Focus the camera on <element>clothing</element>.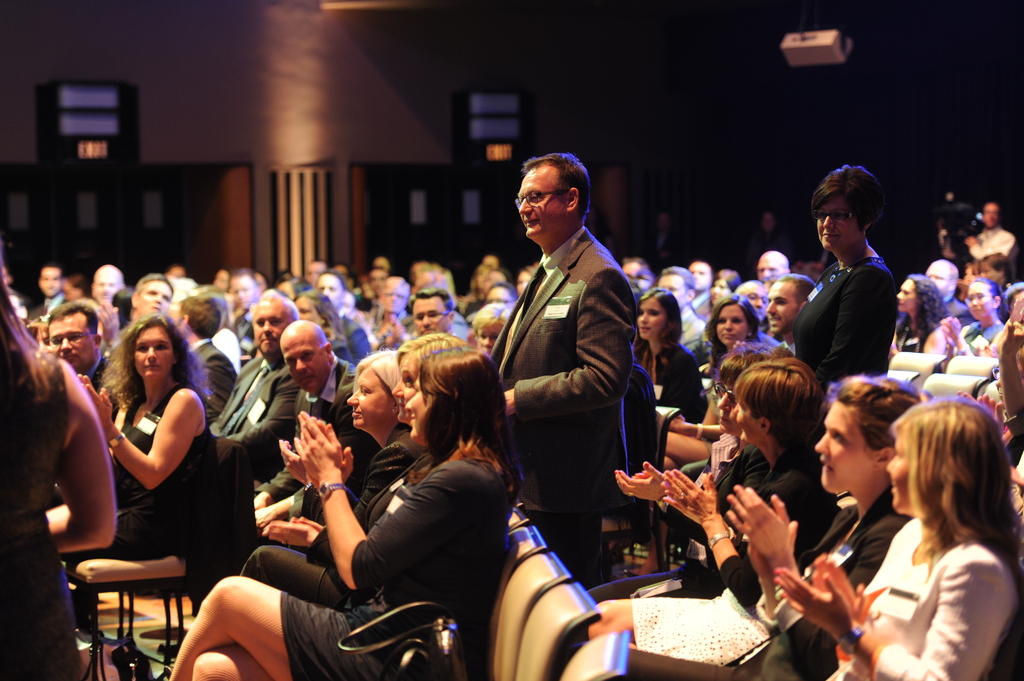
Focus region: l=582, t=449, r=834, b=592.
